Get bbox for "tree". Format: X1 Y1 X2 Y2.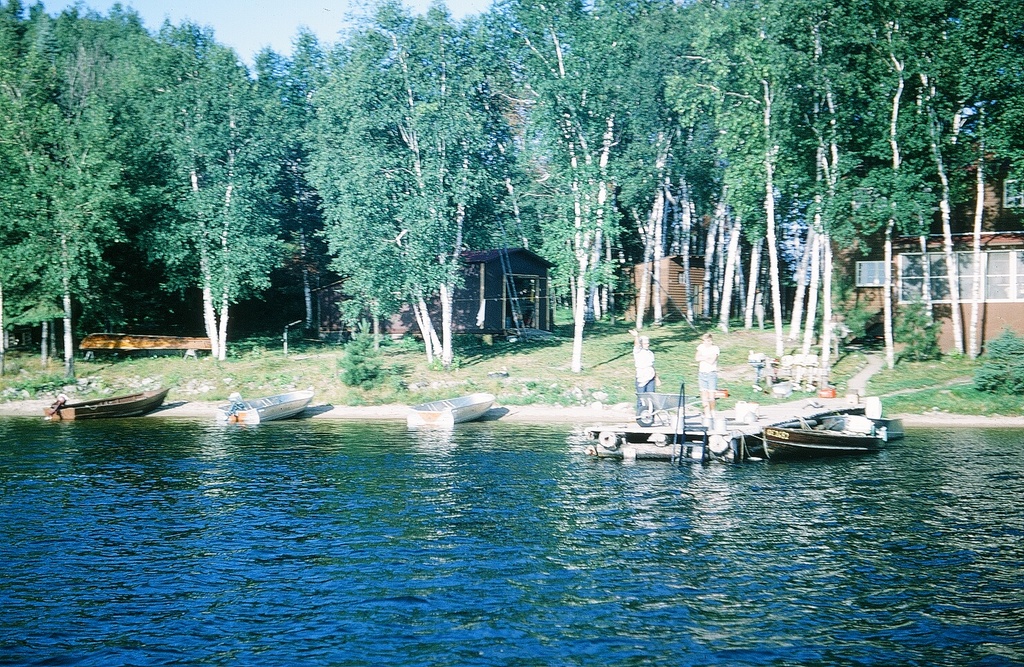
131 86 293 365.
